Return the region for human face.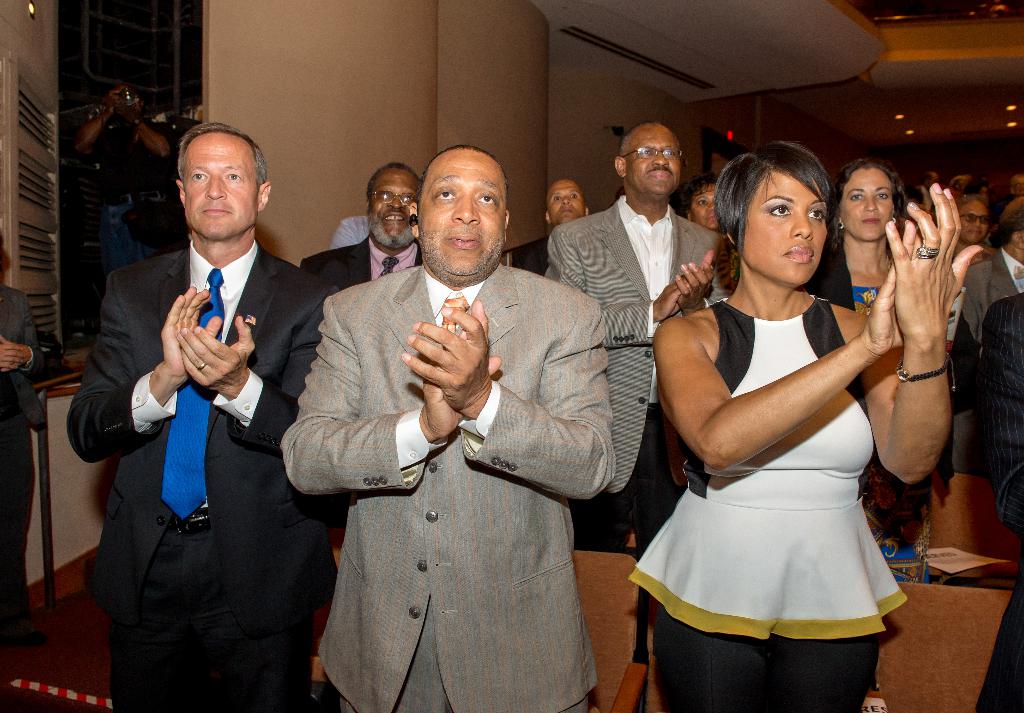
415:152:507:272.
